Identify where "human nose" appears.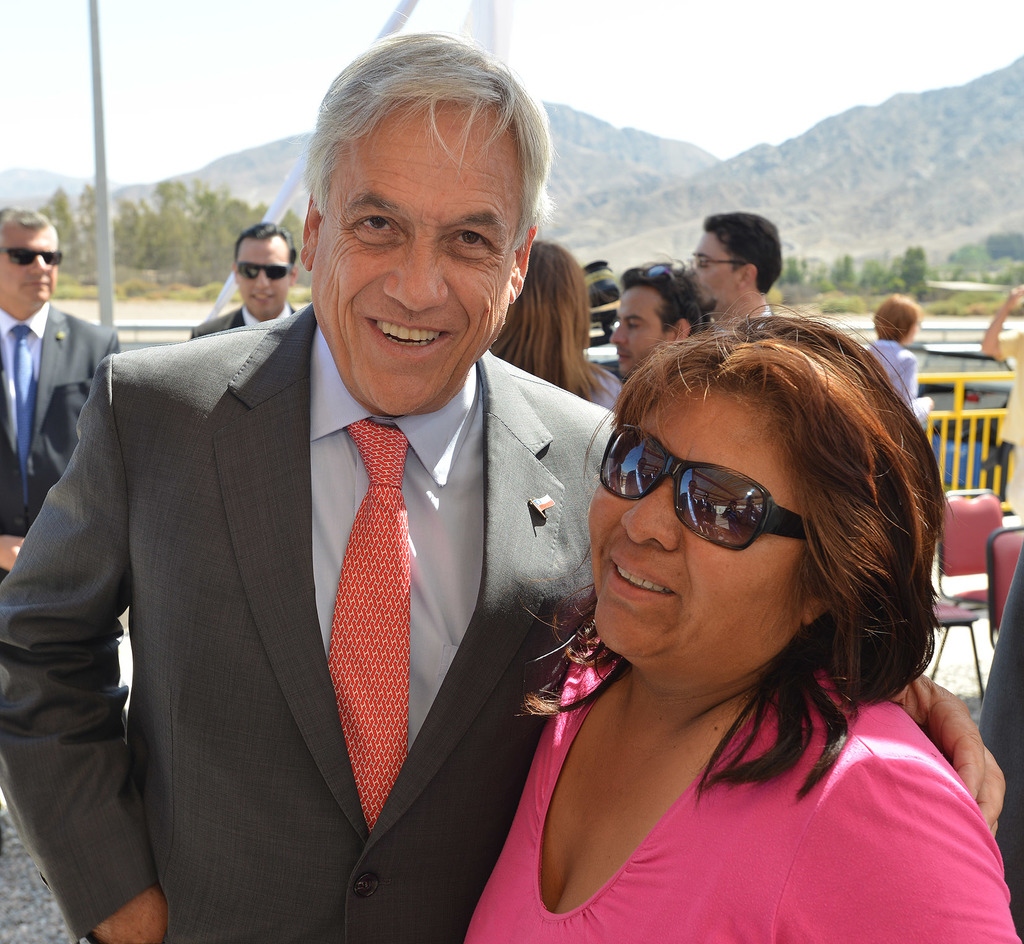
Appears at detection(30, 255, 48, 276).
